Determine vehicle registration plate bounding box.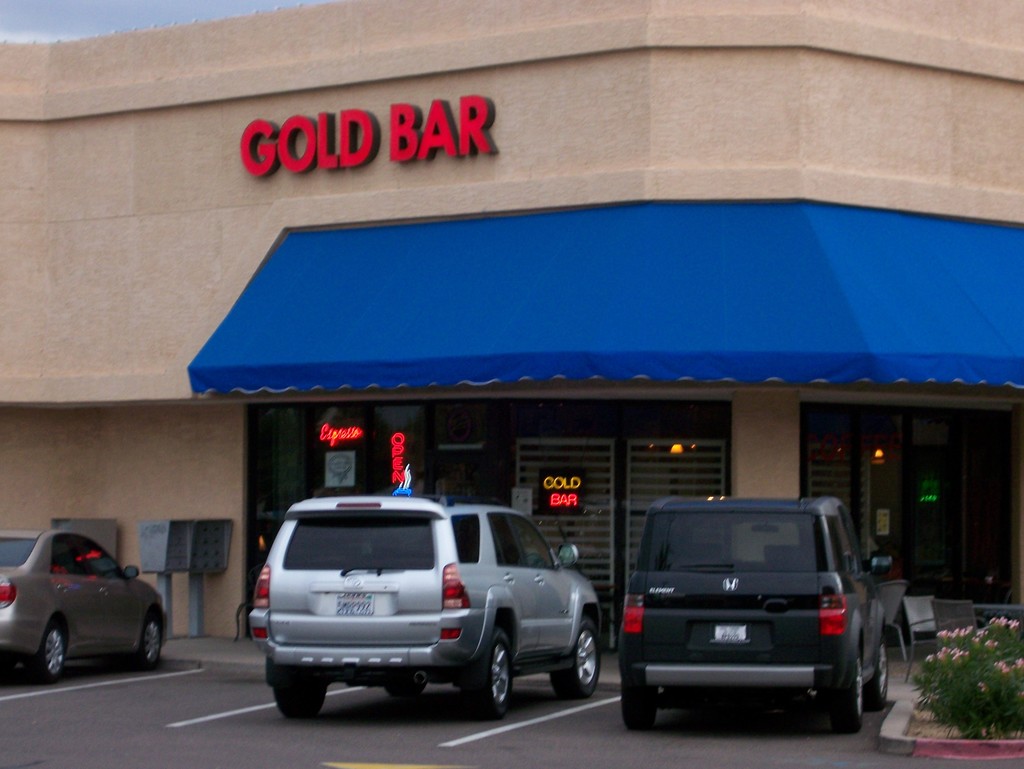
Determined: box=[716, 622, 748, 641].
